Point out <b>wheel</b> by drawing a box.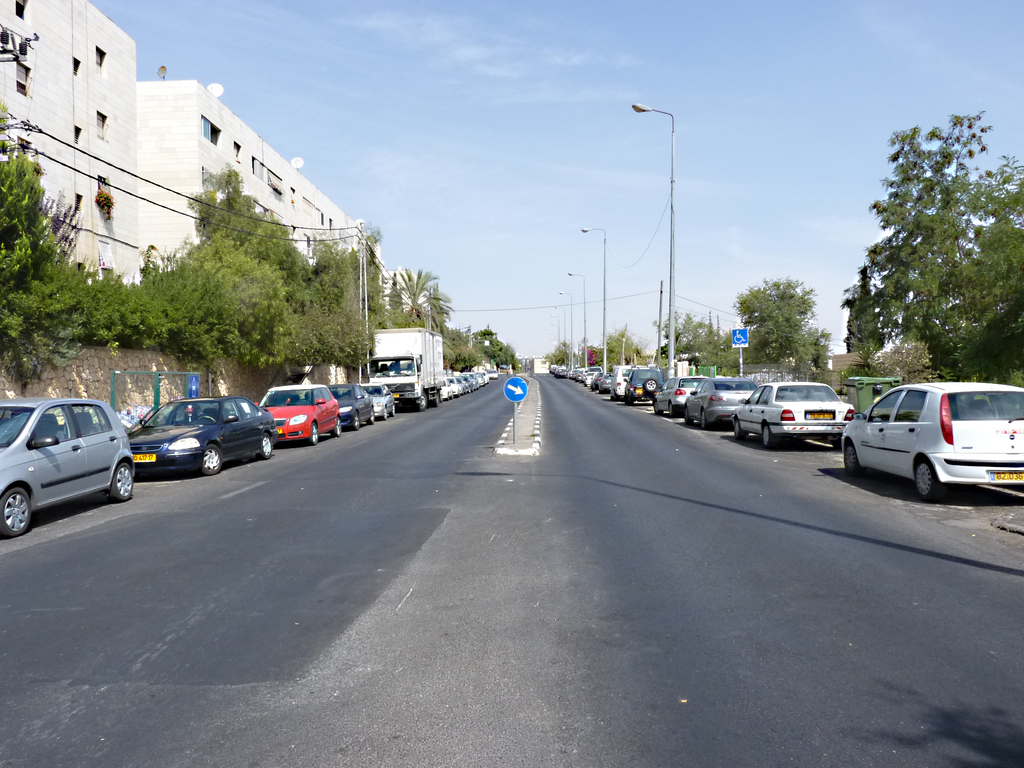
670 400 680 419.
